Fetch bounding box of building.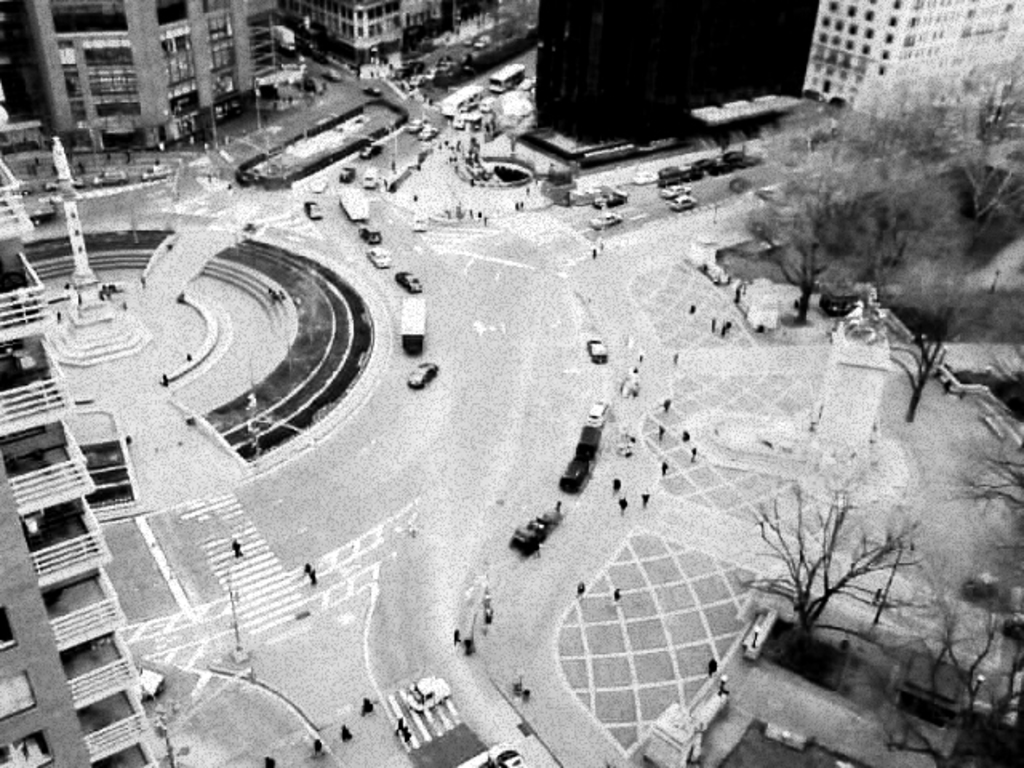
Bbox: x1=286, y1=0, x2=526, y2=67.
